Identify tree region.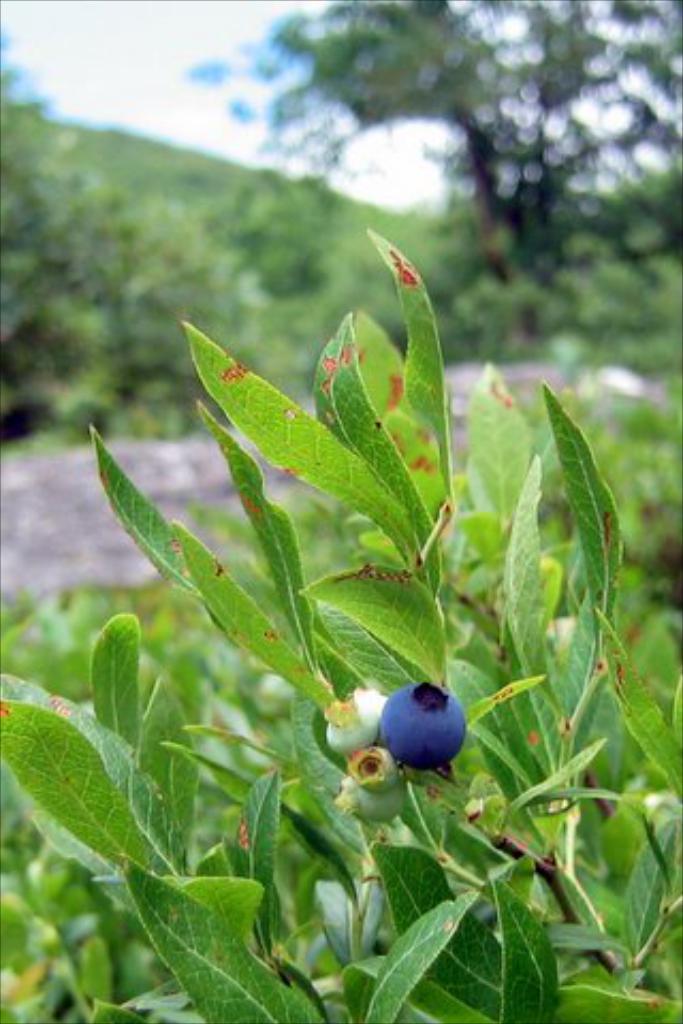
Region: {"x1": 177, "y1": 158, "x2": 333, "y2": 297}.
